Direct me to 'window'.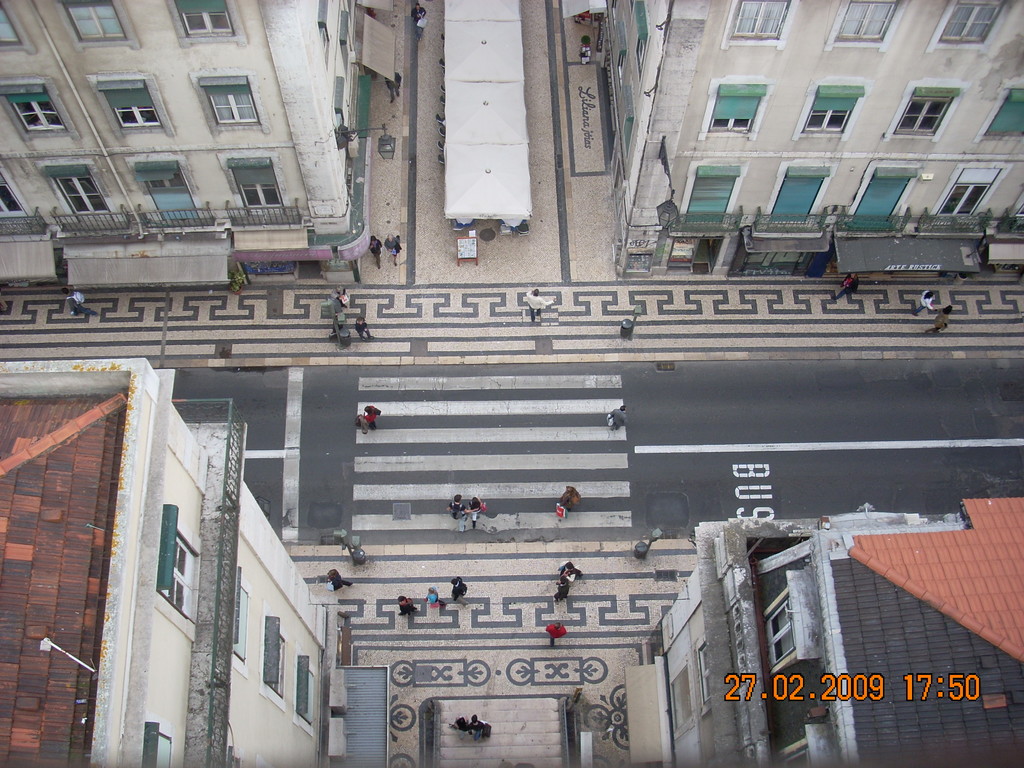
Direction: <bbox>296, 659, 318, 735</bbox>.
